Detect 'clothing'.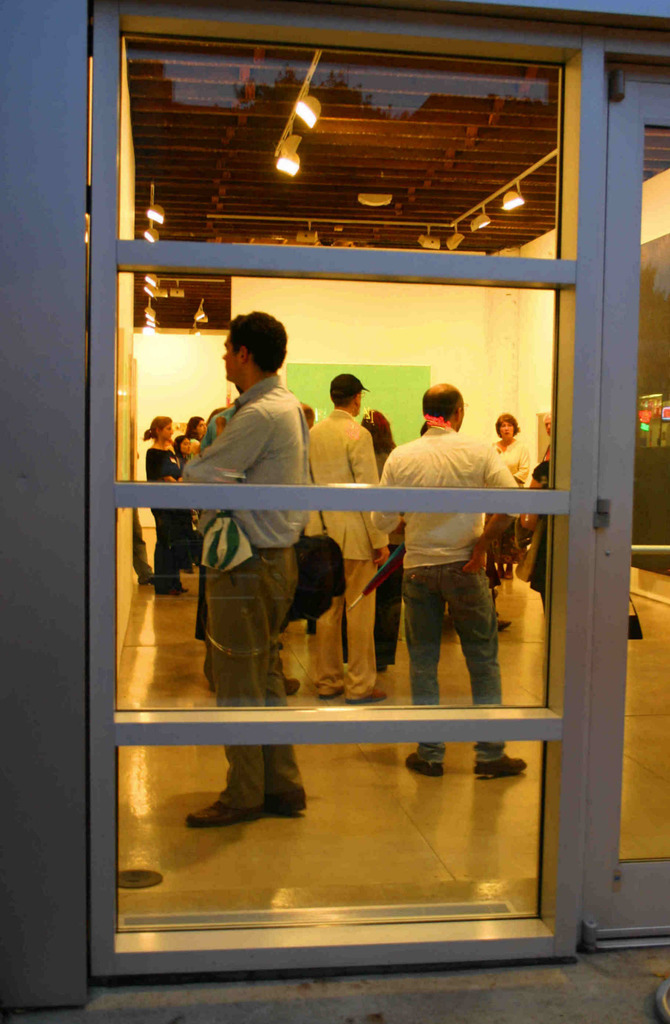
Detected at x1=488, y1=433, x2=527, y2=486.
